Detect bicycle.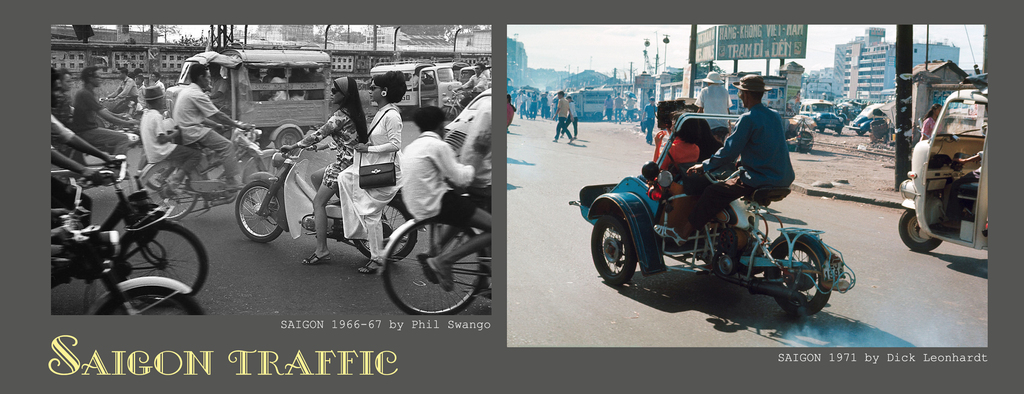
Detected at (x1=52, y1=186, x2=216, y2=317).
